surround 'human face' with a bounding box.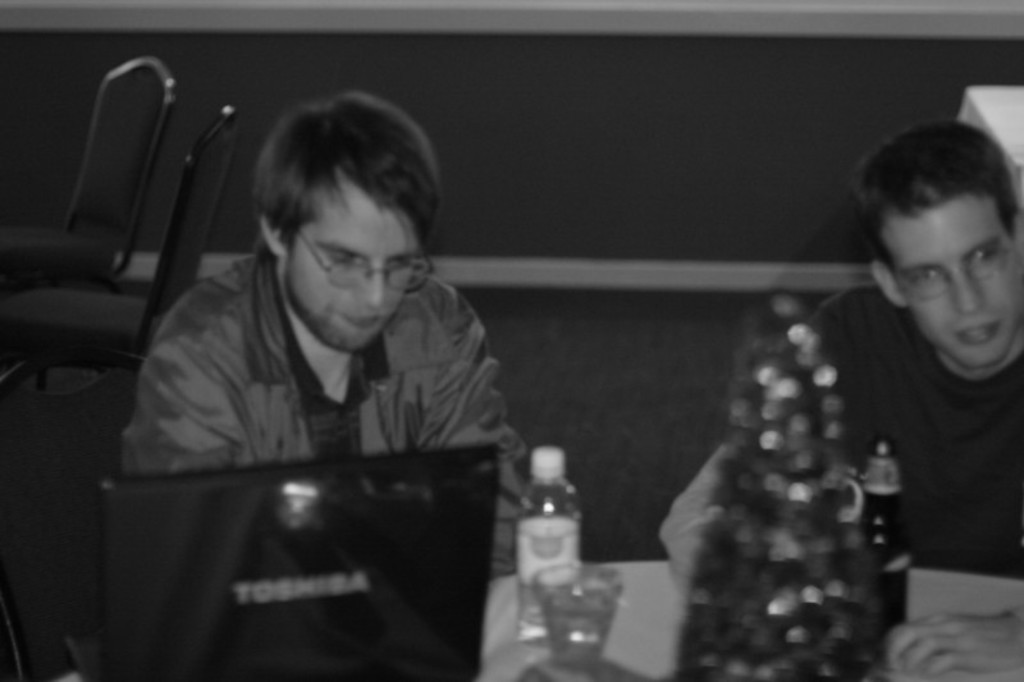
[283,189,417,351].
